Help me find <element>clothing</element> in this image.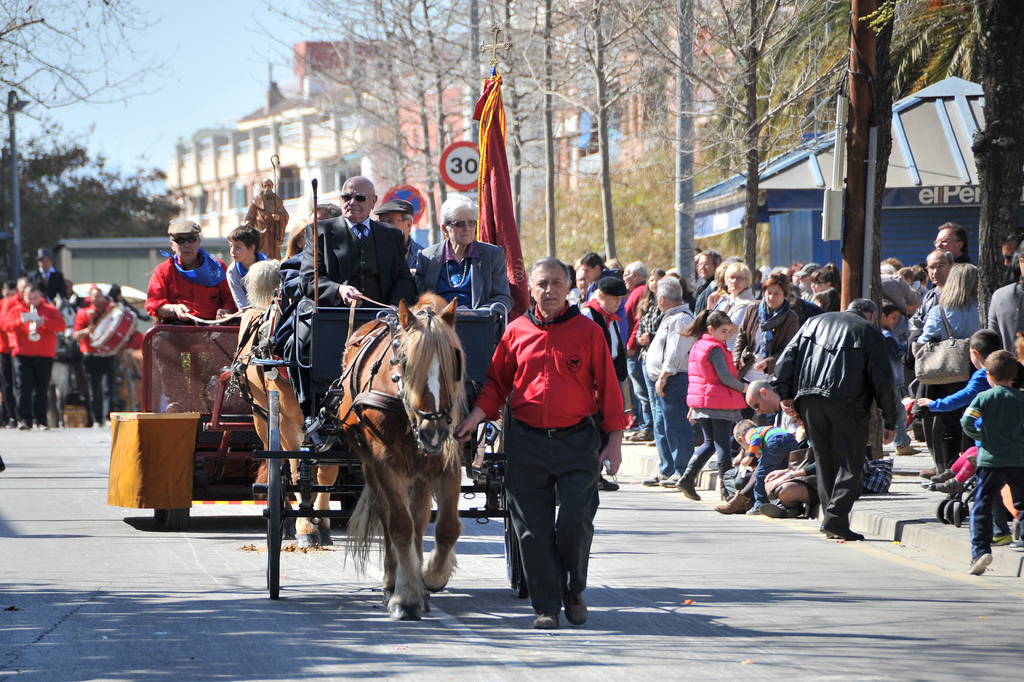
Found it: pyautogui.locateOnScreen(228, 260, 268, 316).
